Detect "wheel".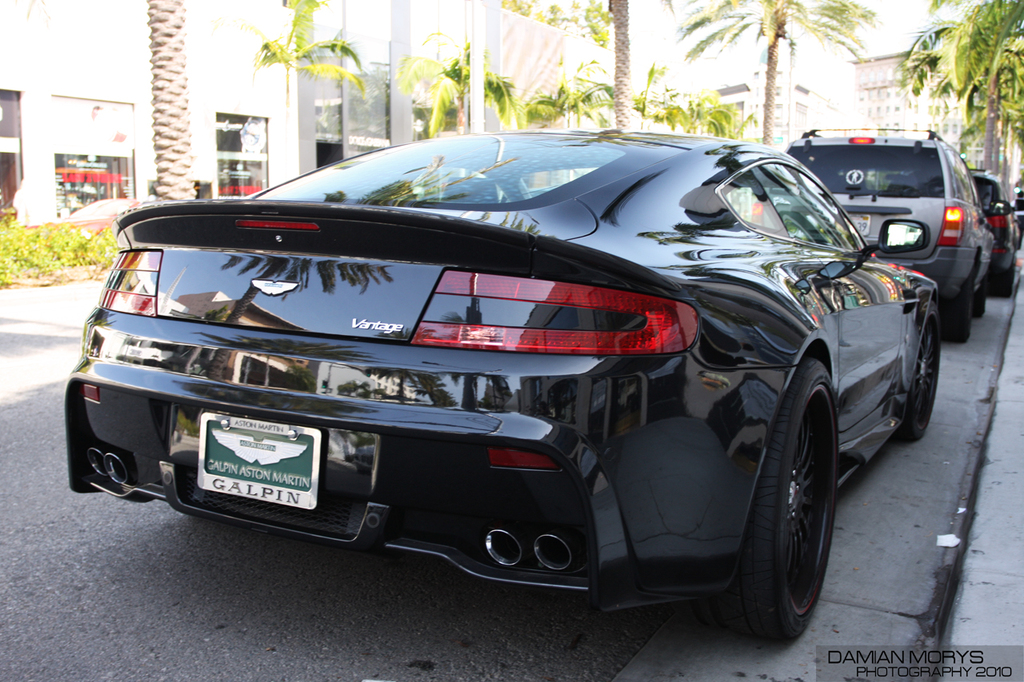
Detected at (left=947, top=270, right=972, bottom=341).
